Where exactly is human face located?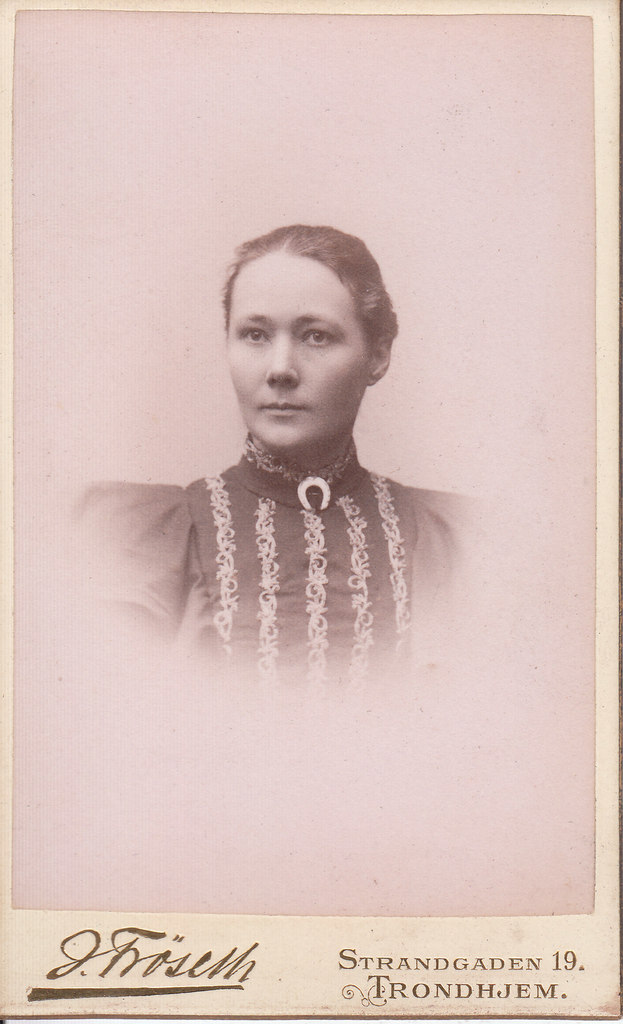
Its bounding box is [left=223, top=251, right=369, bottom=449].
